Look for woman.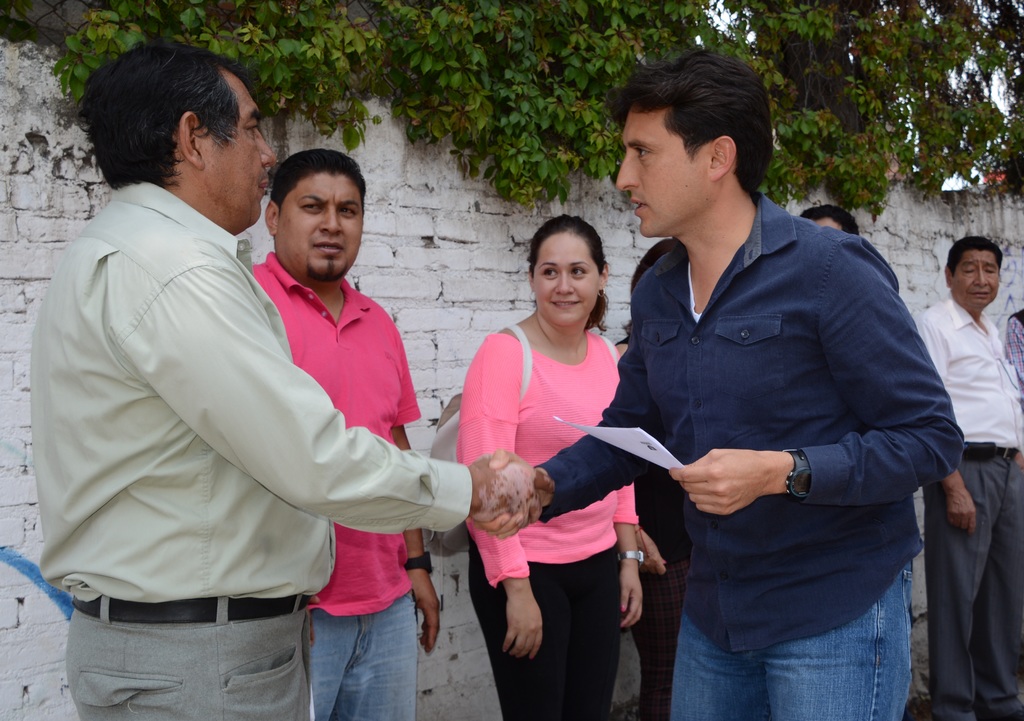
Found: bbox(459, 216, 651, 720).
